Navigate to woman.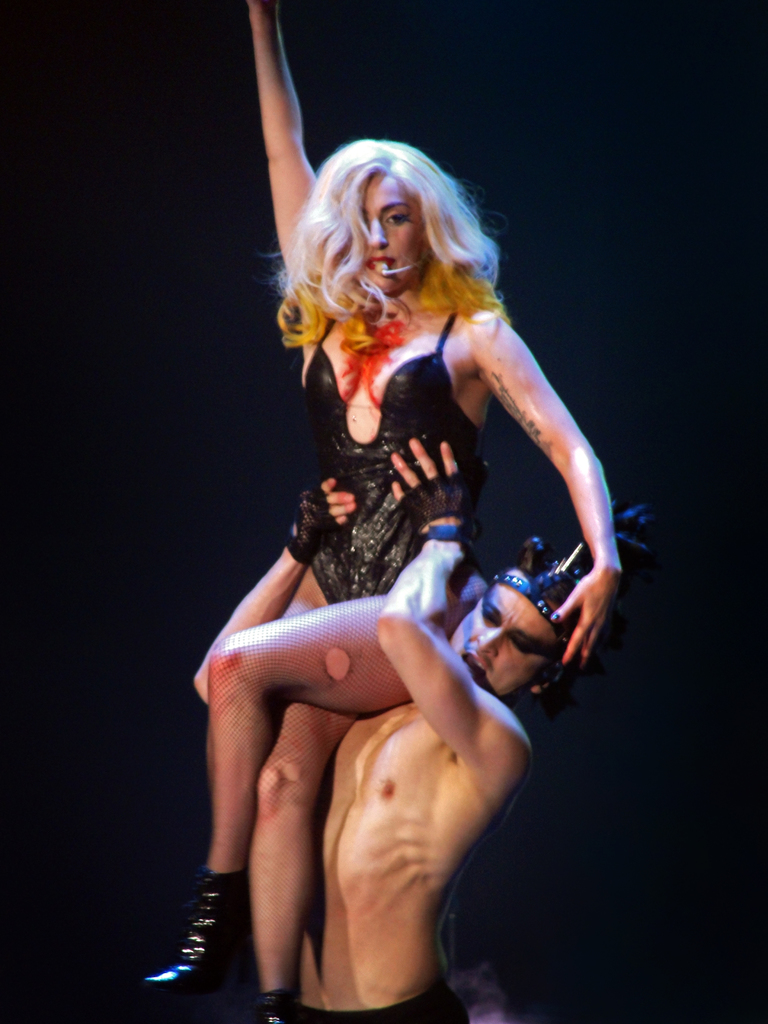
Navigation target: [left=127, top=60, right=669, bottom=1000].
